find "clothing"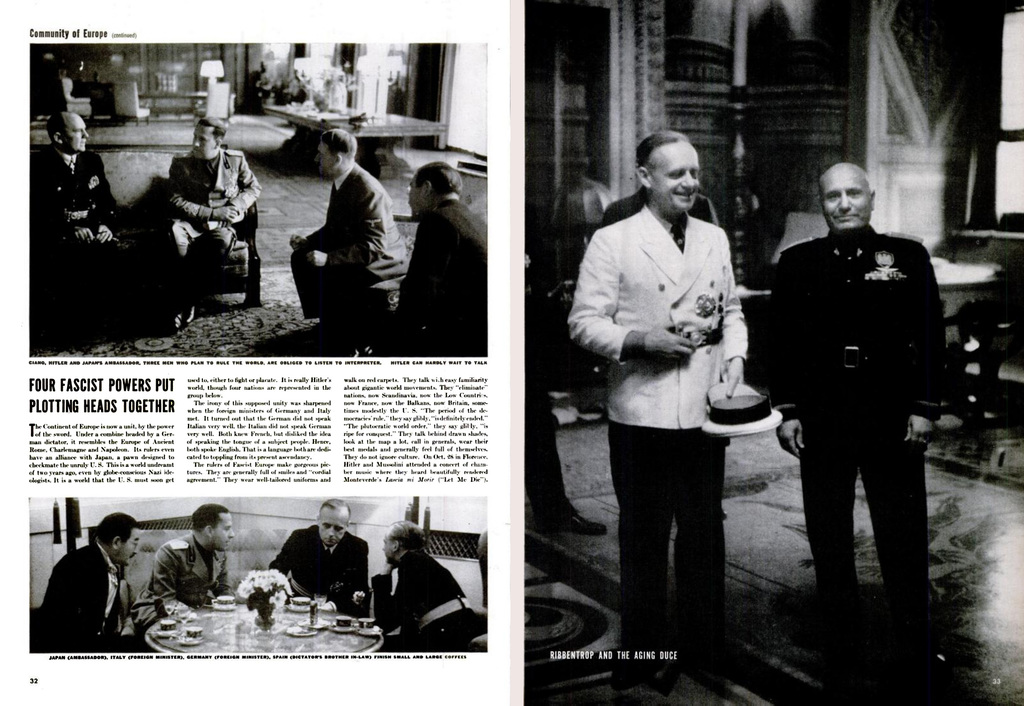
bbox=(287, 165, 404, 315)
